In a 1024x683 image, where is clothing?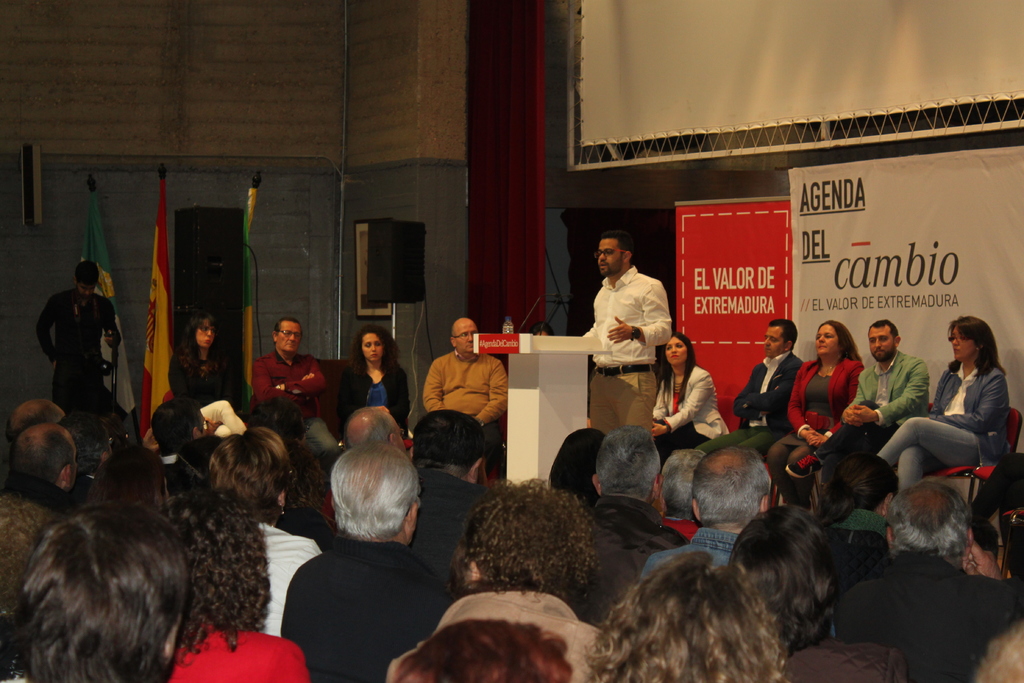
x1=776, y1=634, x2=908, y2=682.
